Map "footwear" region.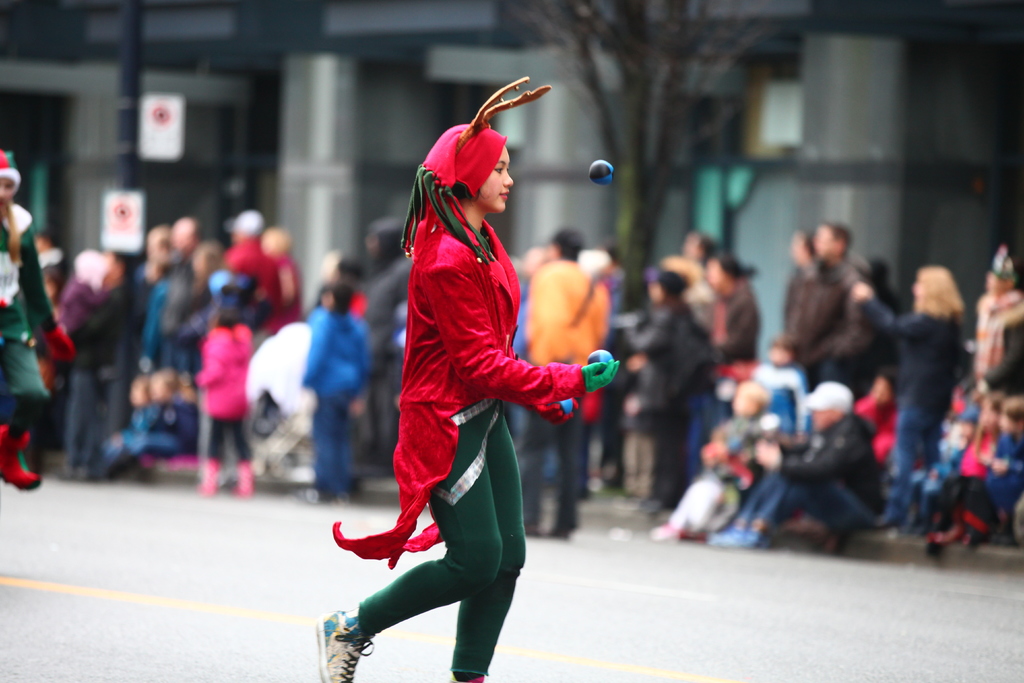
Mapped to <region>314, 607, 374, 682</region>.
